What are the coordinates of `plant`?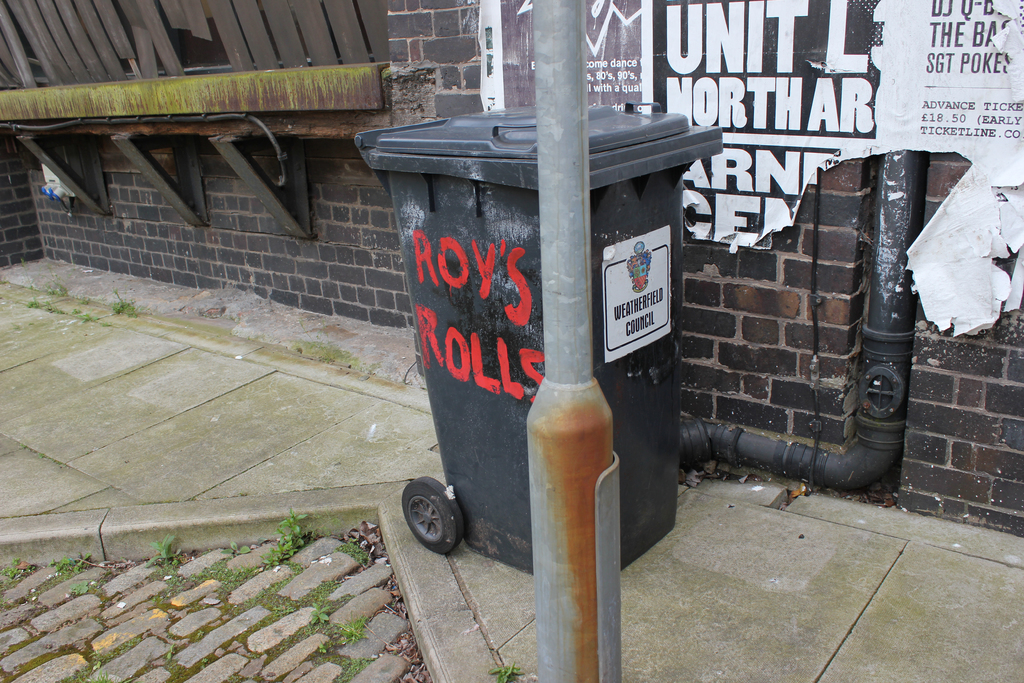
box=[354, 617, 362, 642].
